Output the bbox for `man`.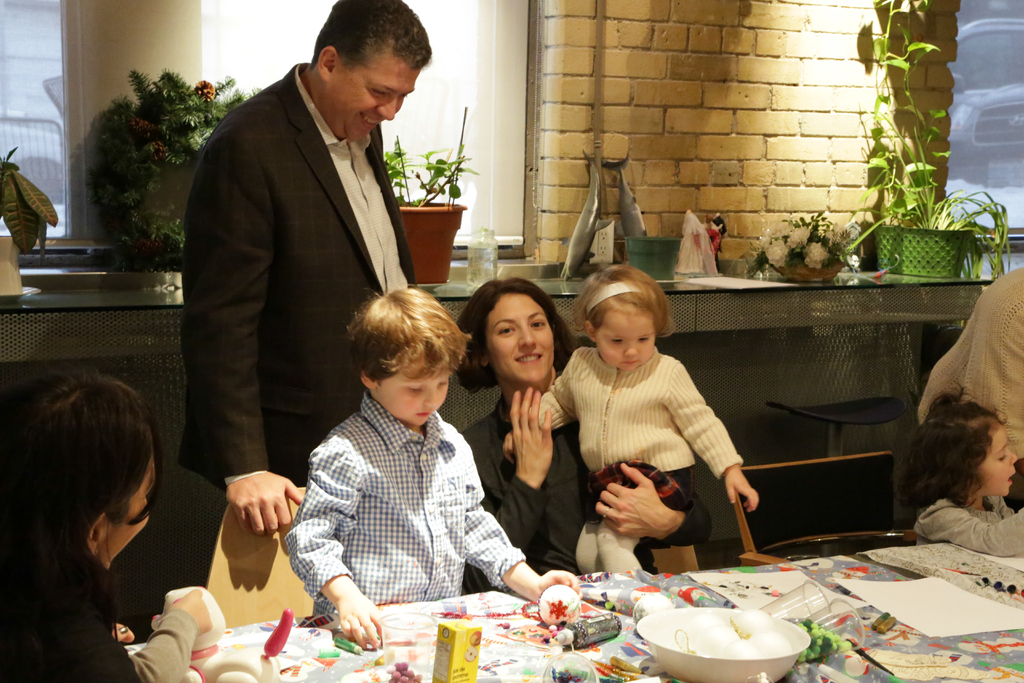
172:0:433:457.
